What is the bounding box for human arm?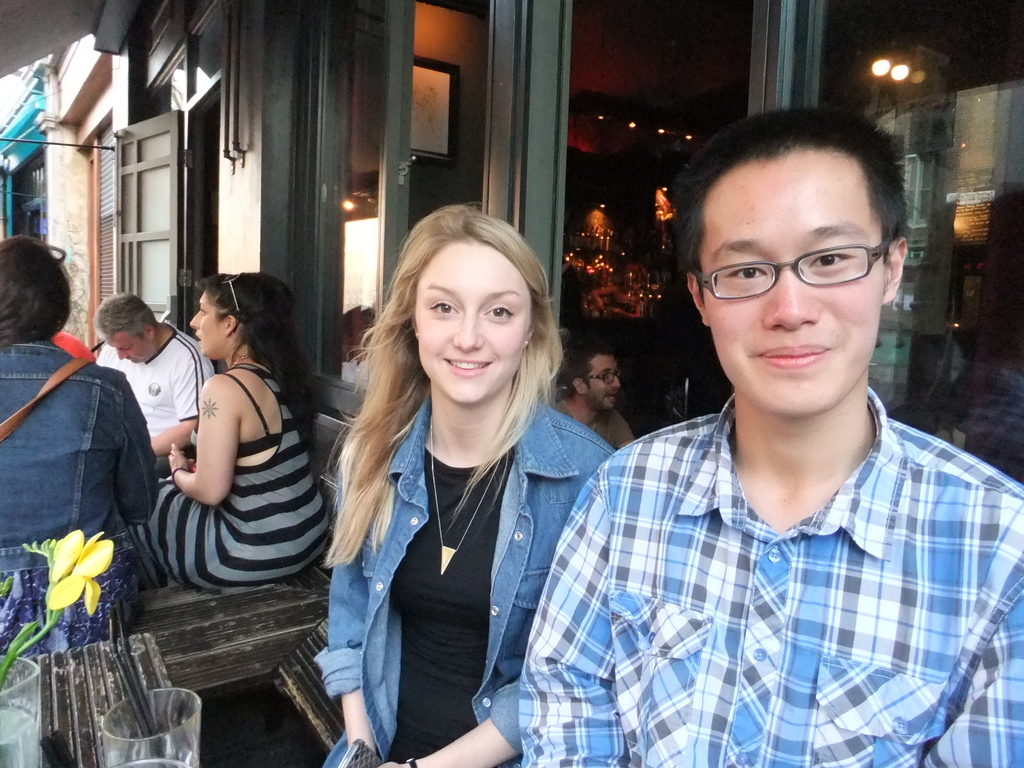
[389,437,622,767].
